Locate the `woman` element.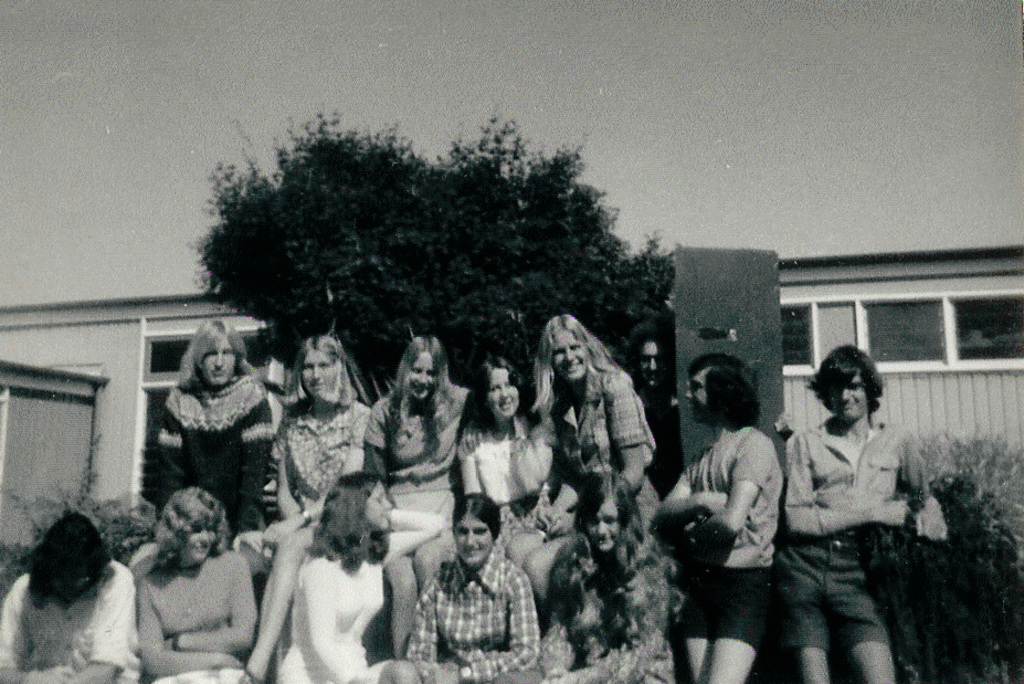
Element bbox: Rect(0, 512, 140, 683).
